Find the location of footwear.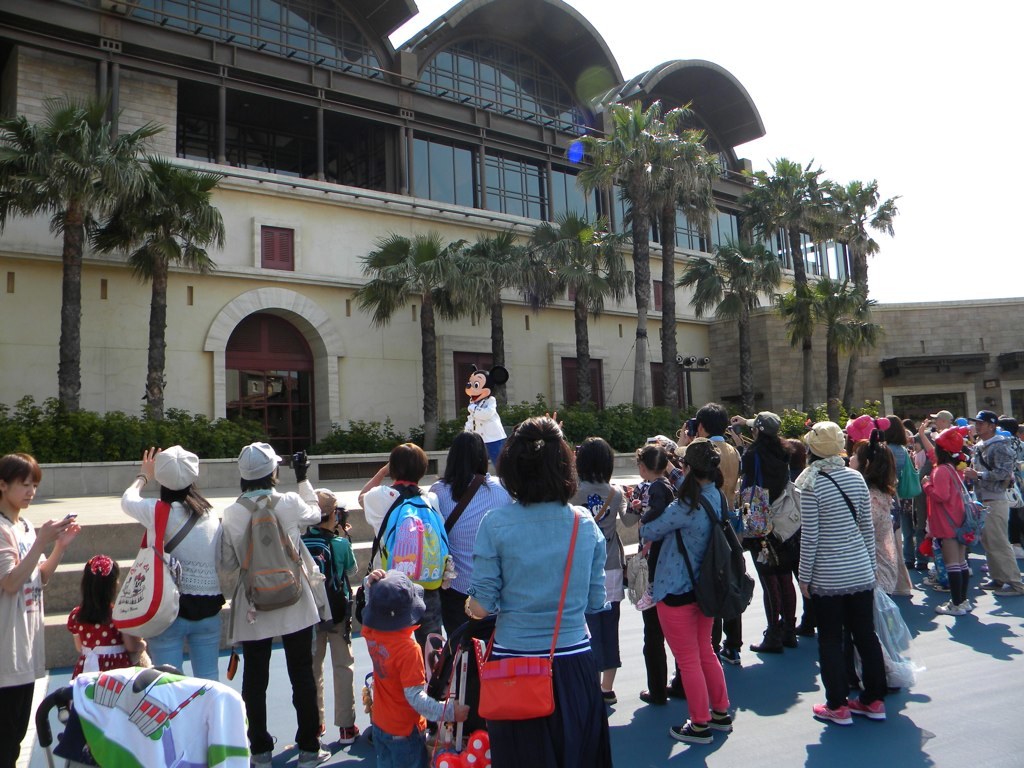
Location: bbox(752, 623, 782, 649).
